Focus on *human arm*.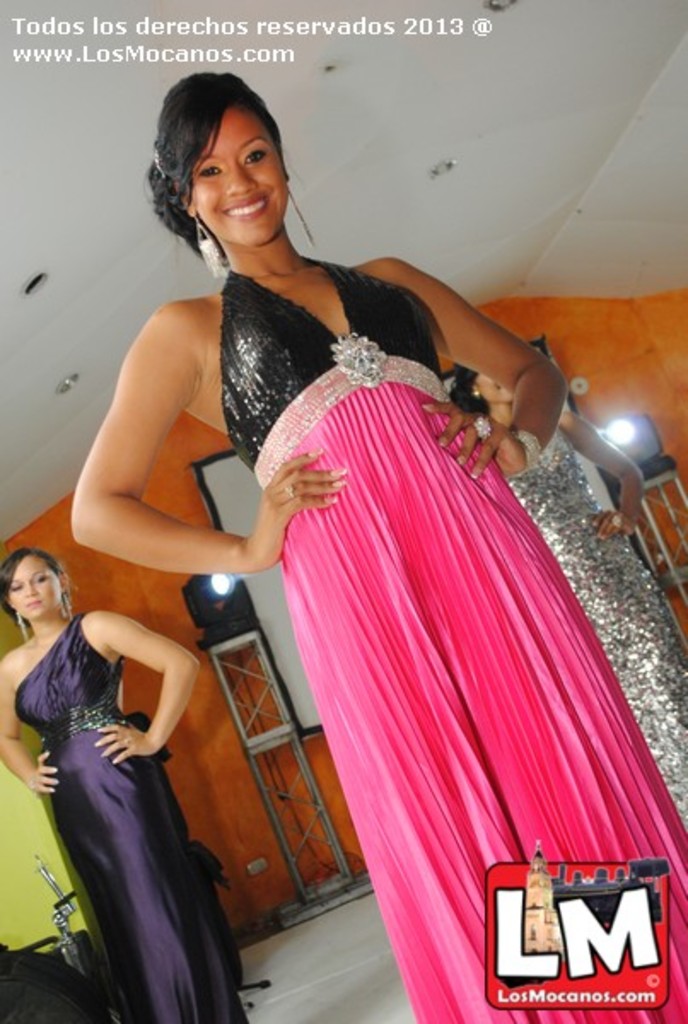
Focused at (x1=546, y1=394, x2=673, y2=550).
